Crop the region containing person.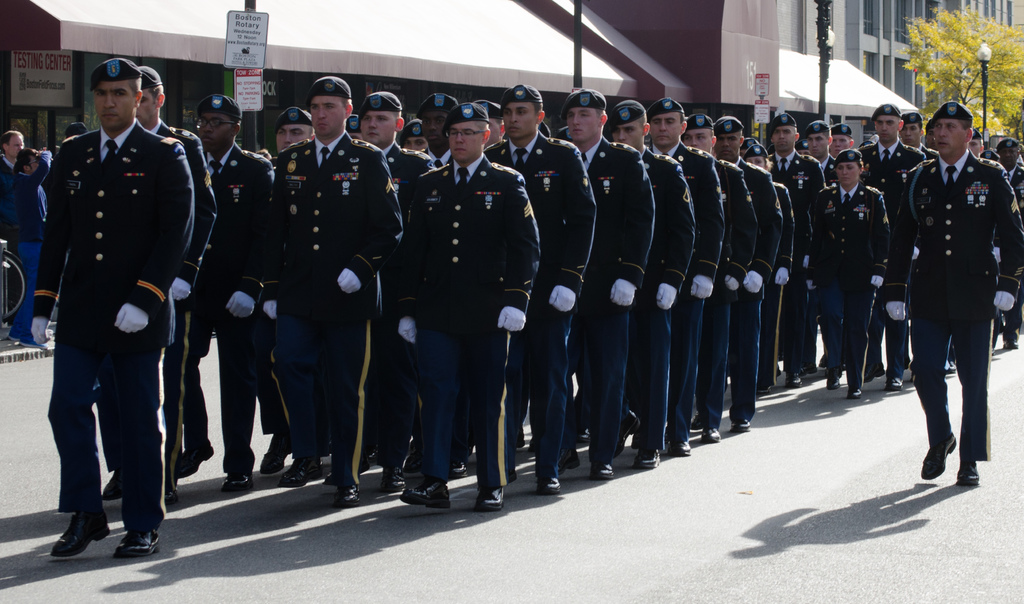
Crop region: crop(5, 160, 43, 341).
